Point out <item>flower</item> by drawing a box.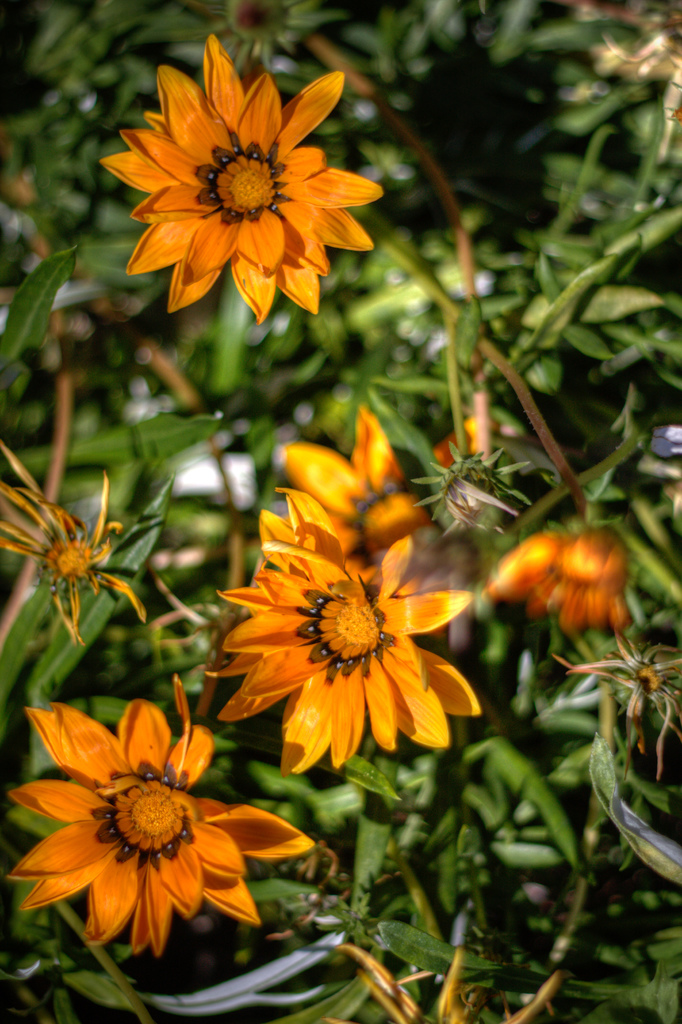
region(204, 489, 483, 778).
